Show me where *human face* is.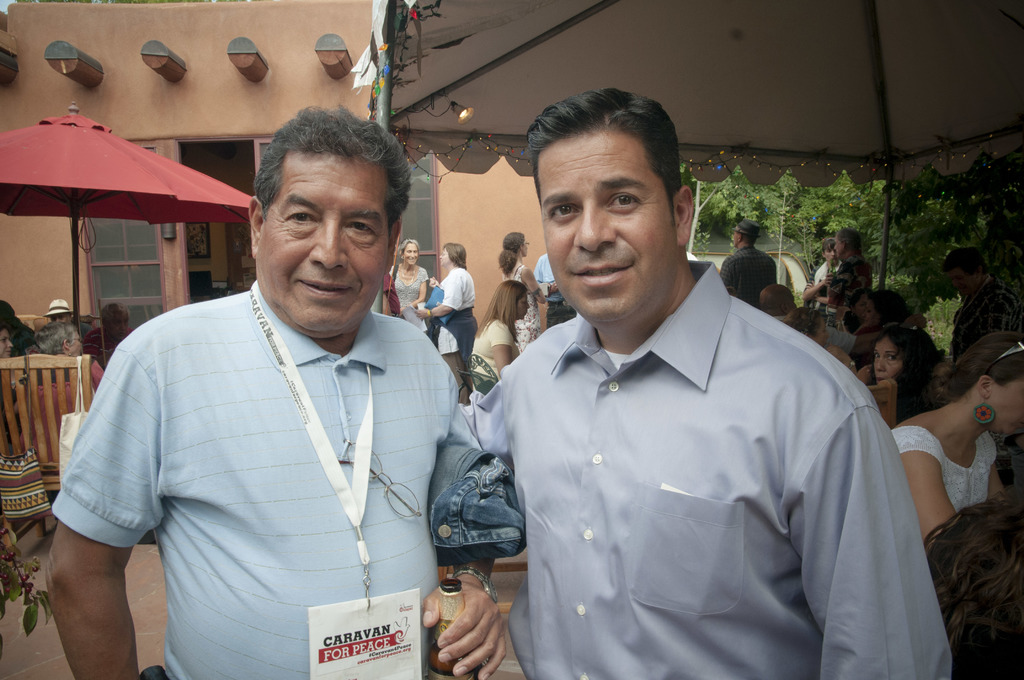
*human face* is at 525, 292, 532, 320.
